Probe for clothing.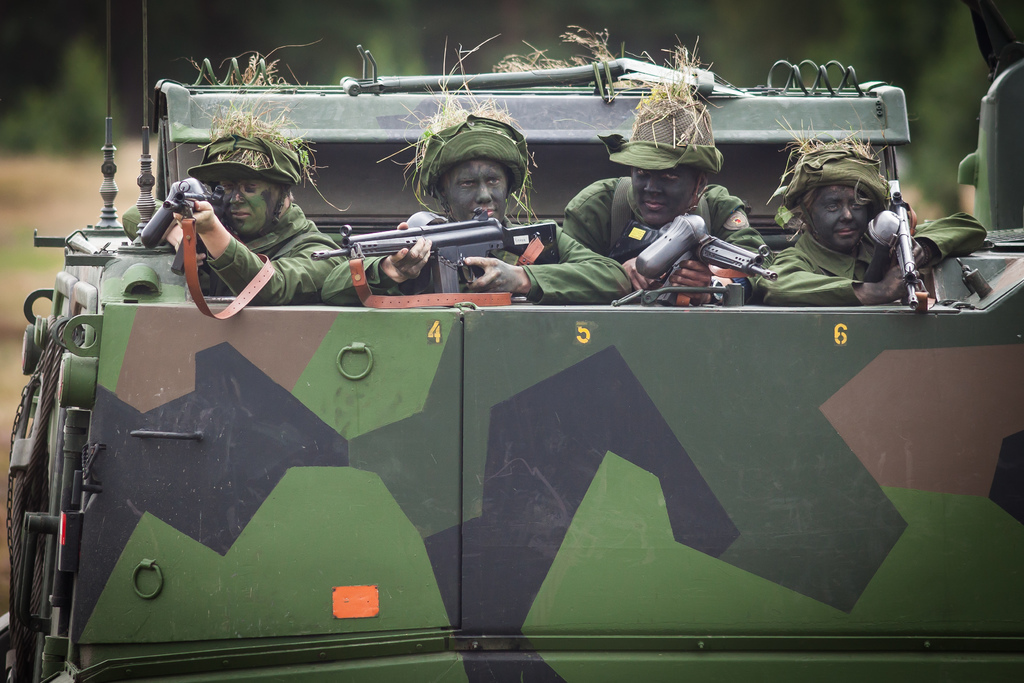
Probe result: <bbox>323, 218, 637, 301</bbox>.
